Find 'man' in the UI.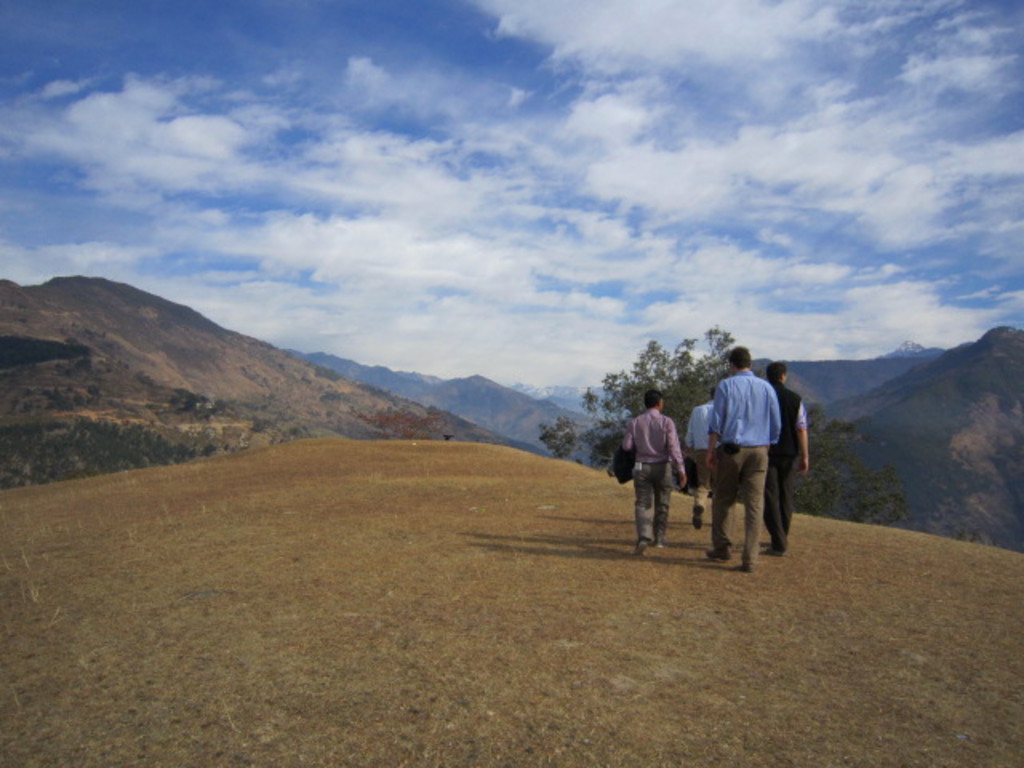
UI element at BBox(614, 398, 680, 555).
